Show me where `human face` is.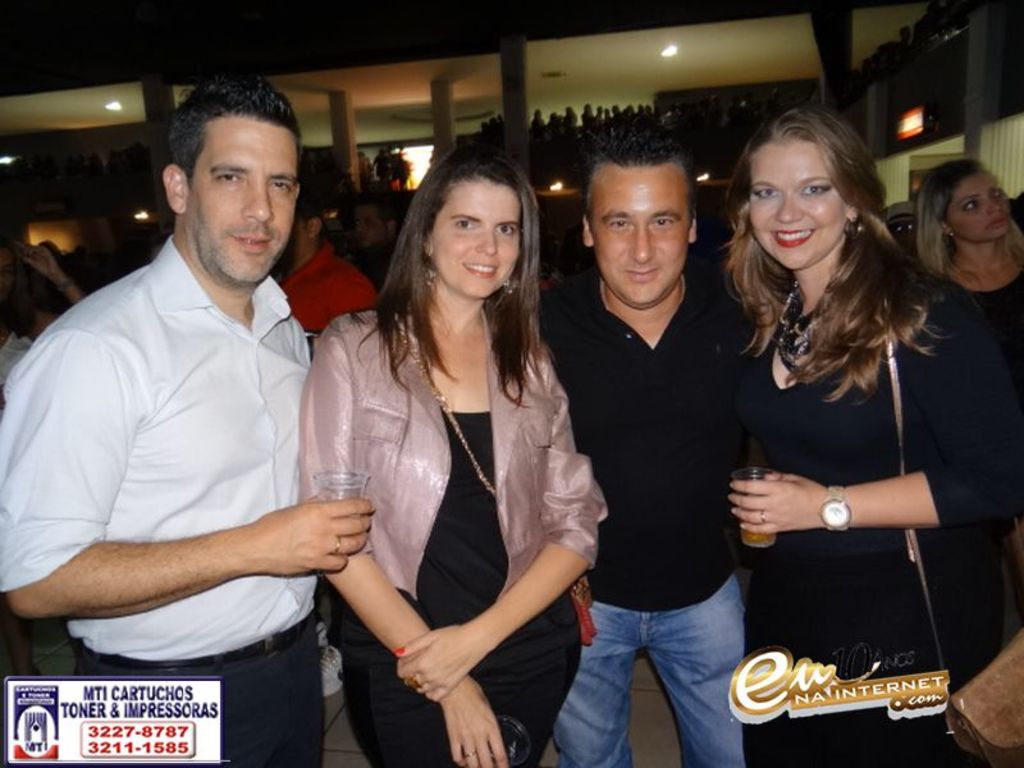
`human face` is at crop(433, 182, 522, 297).
